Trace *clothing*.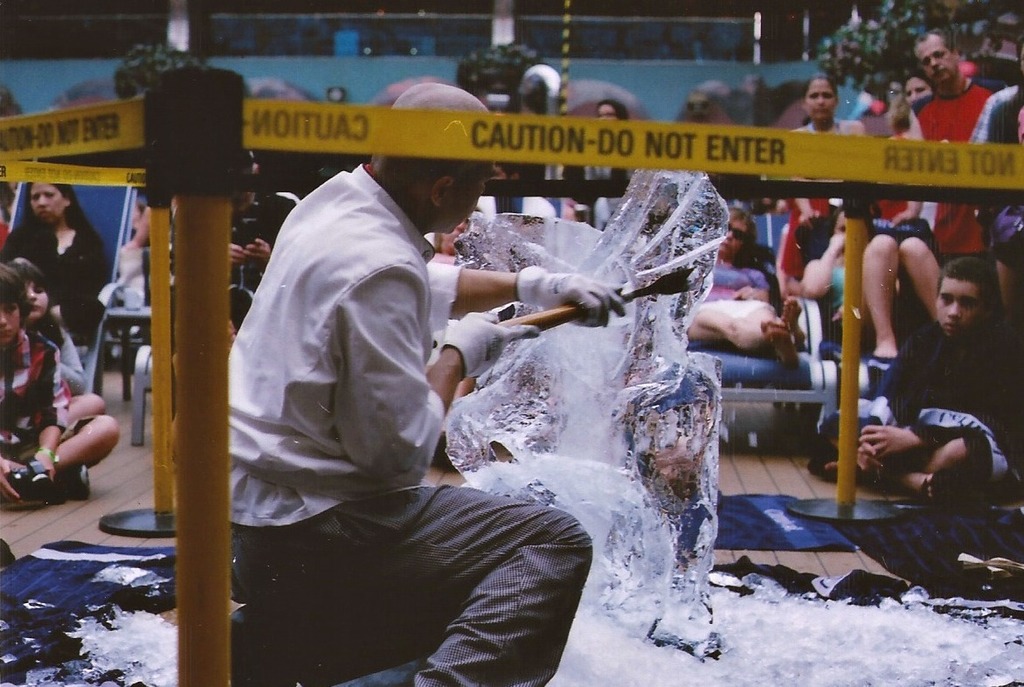
Traced to <box>94,233,163,326</box>.
